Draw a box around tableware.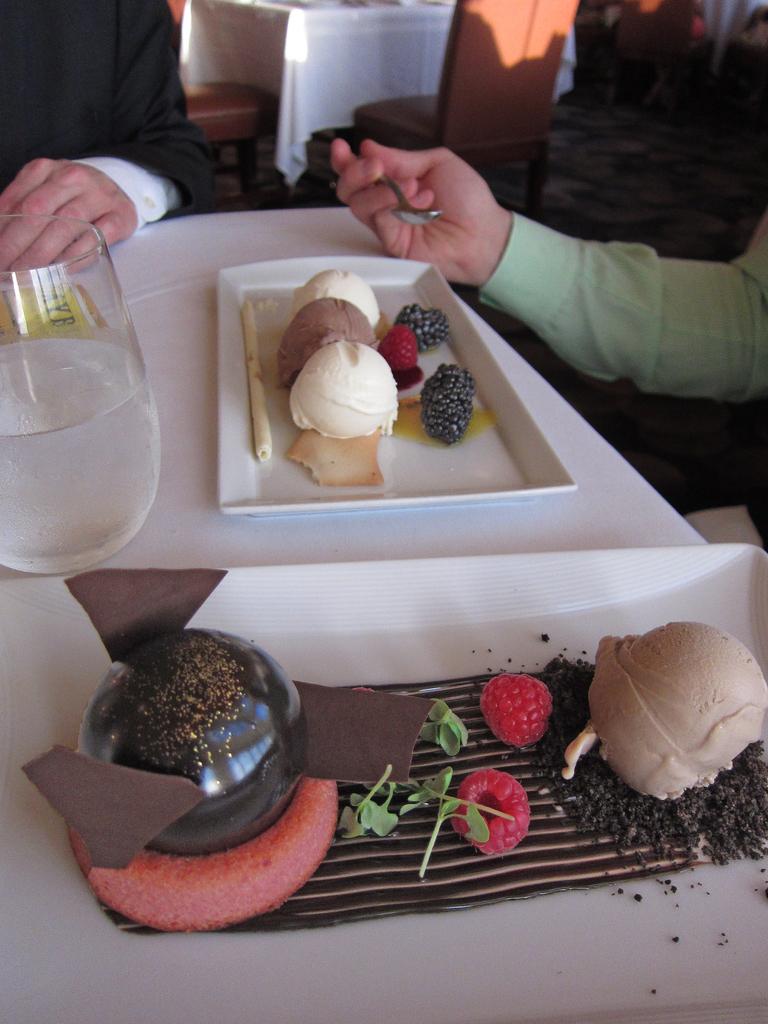
[0, 540, 767, 1023].
